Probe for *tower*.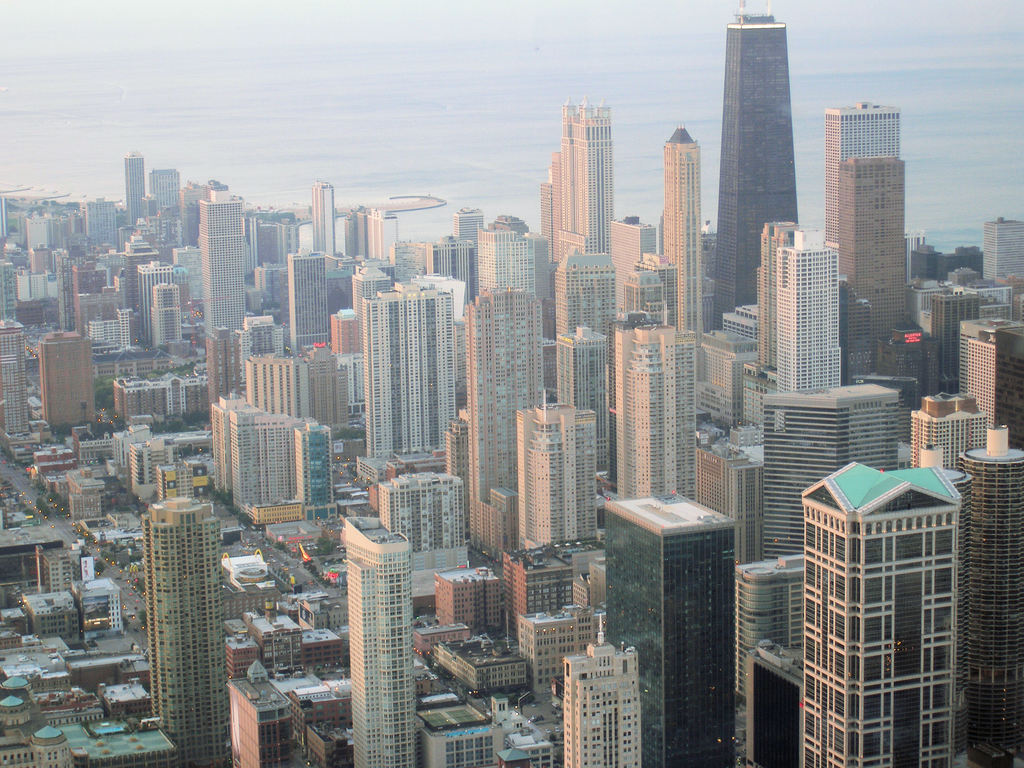
Probe result: [530,608,603,680].
